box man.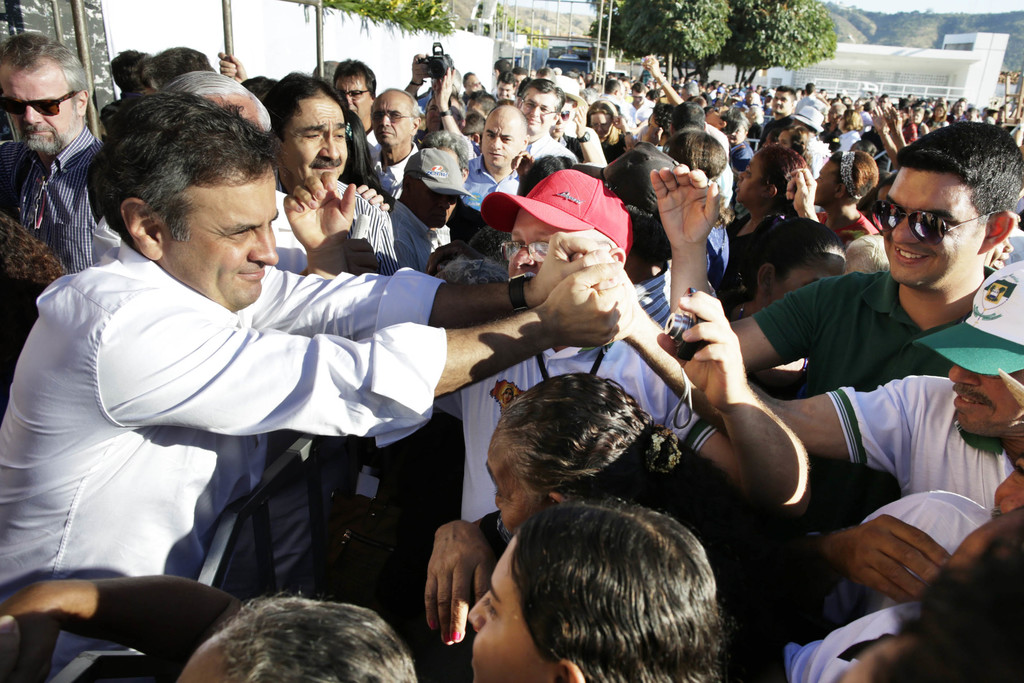
BBox(0, 88, 652, 682).
